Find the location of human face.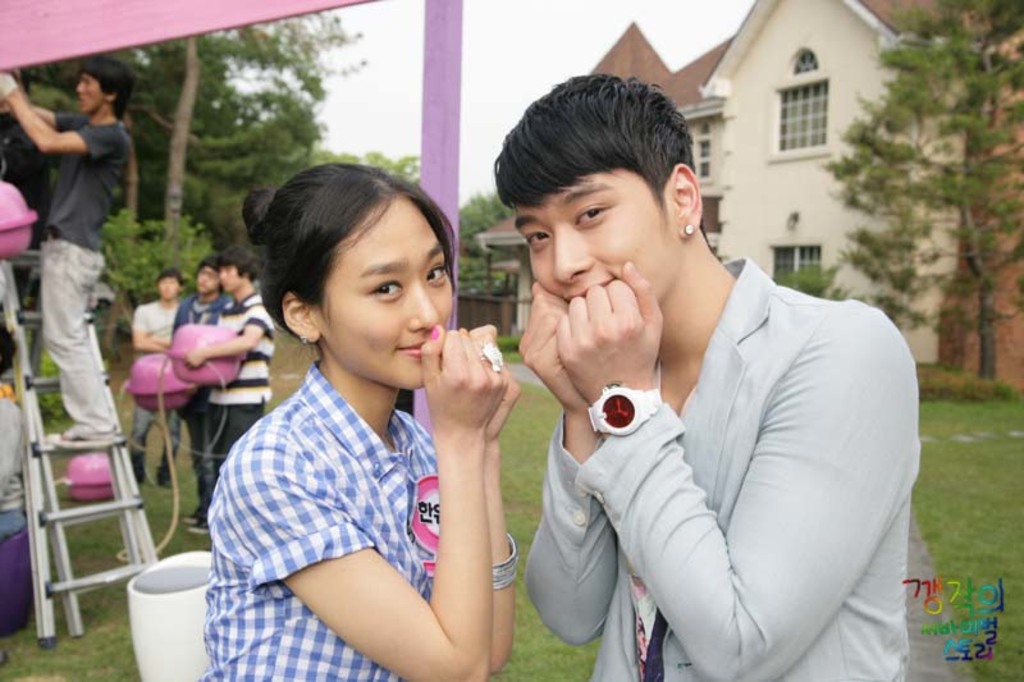
Location: l=74, t=70, r=106, b=113.
